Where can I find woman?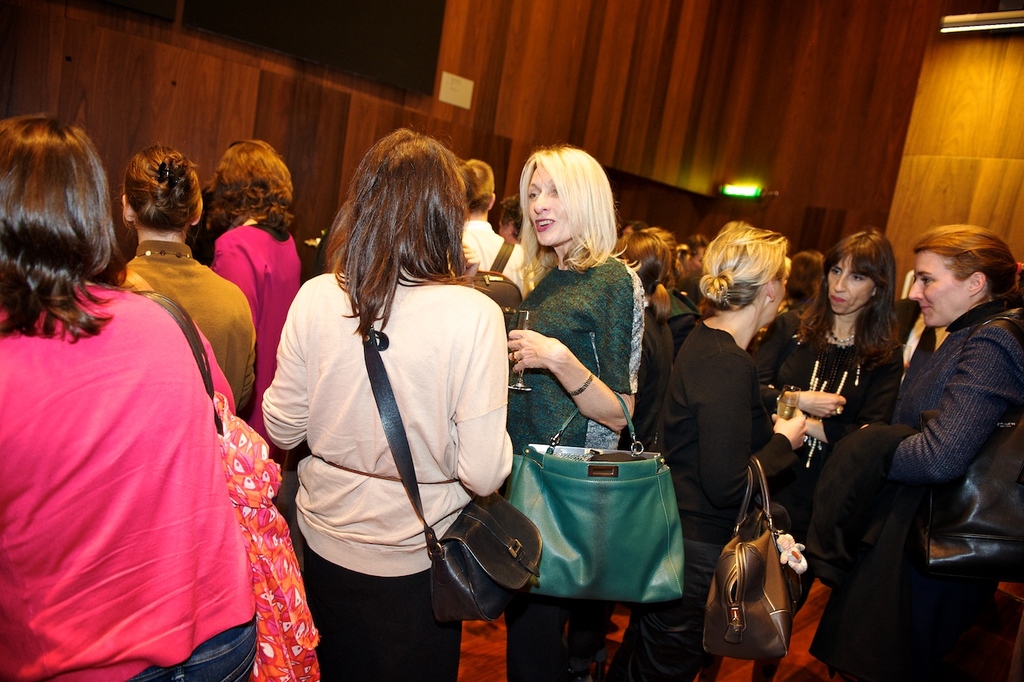
You can find it at (x1=502, y1=138, x2=646, y2=681).
